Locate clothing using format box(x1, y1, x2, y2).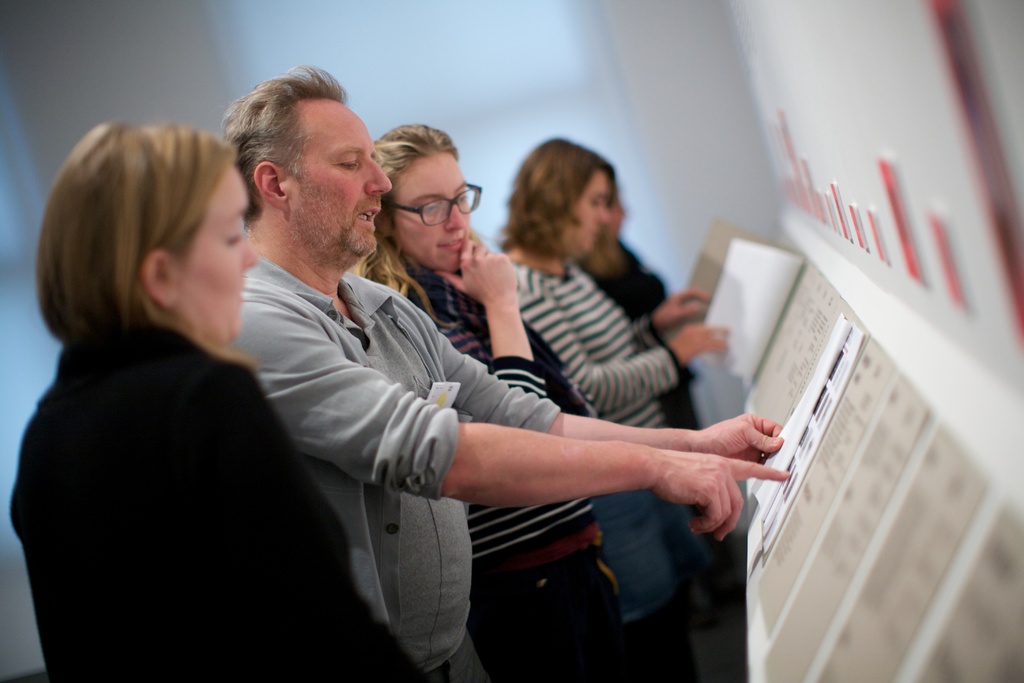
box(10, 220, 369, 675).
